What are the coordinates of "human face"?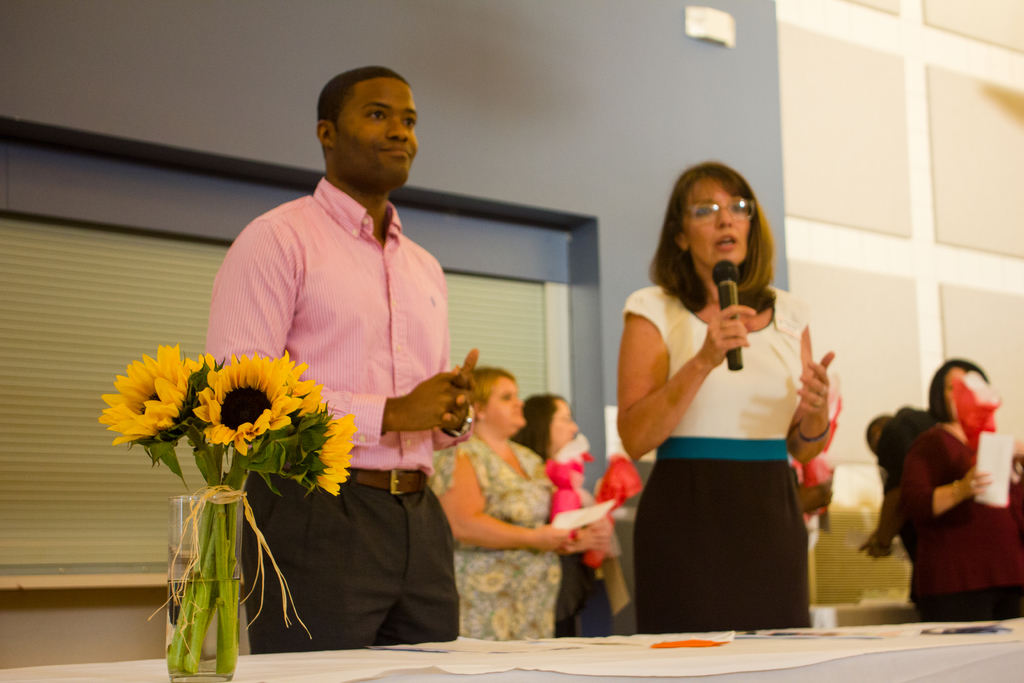
bbox=(939, 361, 975, 414).
